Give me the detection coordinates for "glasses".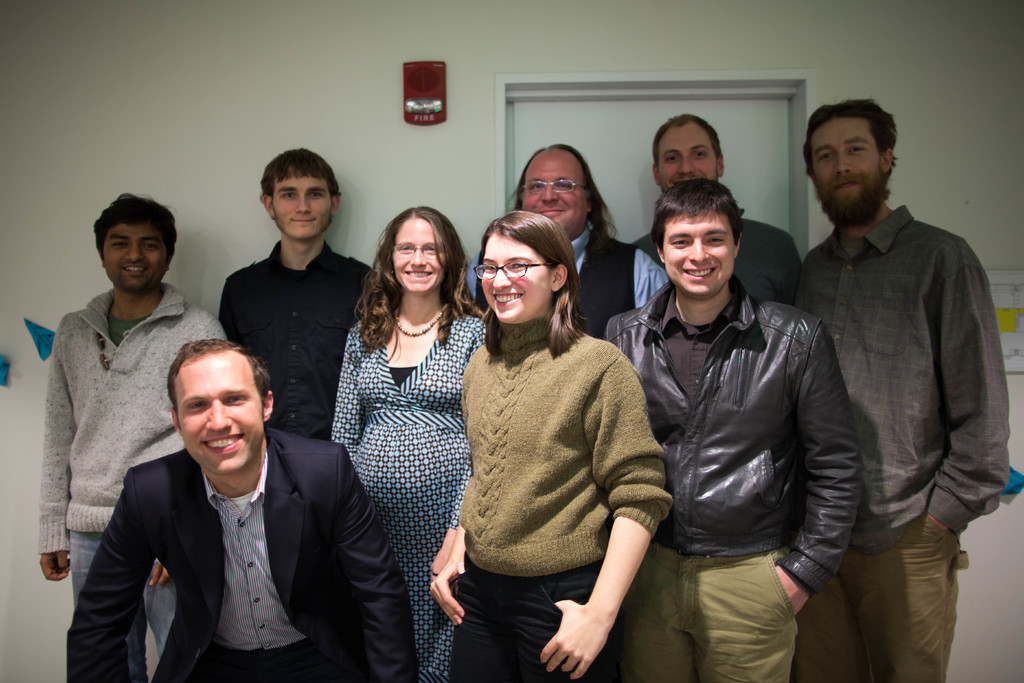
region(468, 261, 559, 276).
